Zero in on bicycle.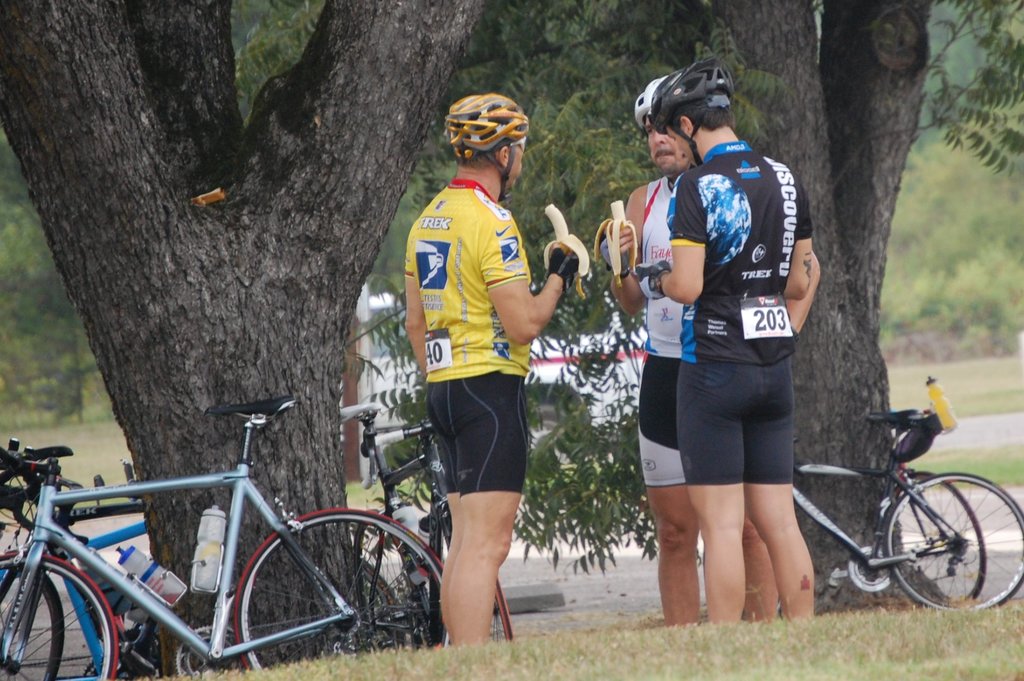
Zeroed in: 696, 407, 1023, 614.
